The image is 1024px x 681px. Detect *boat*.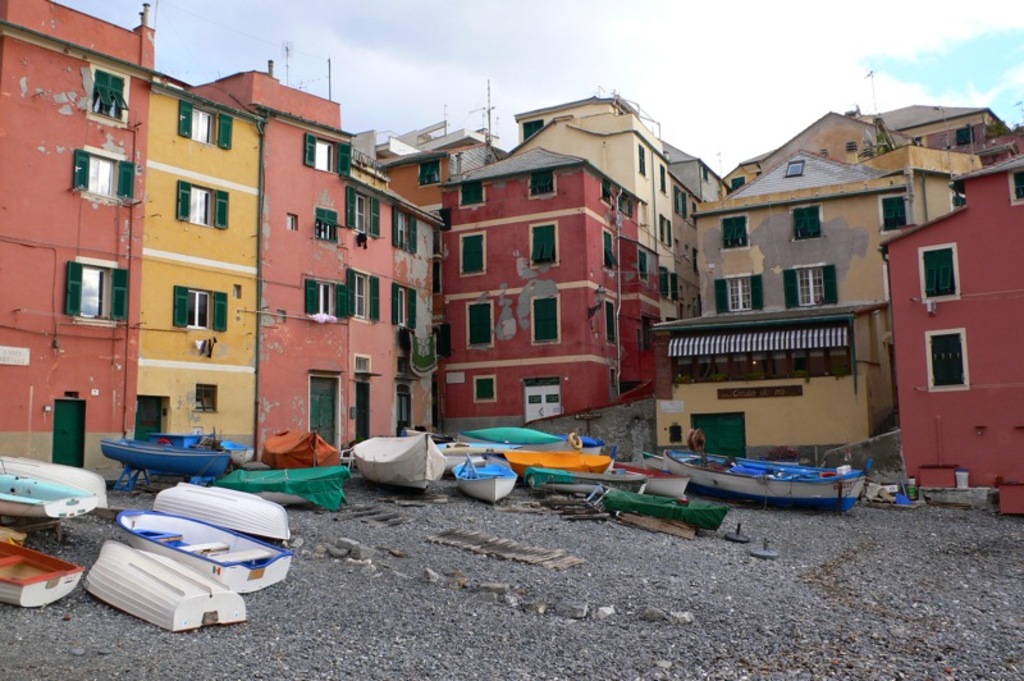
Detection: rect(78, 538, 253, 632).
